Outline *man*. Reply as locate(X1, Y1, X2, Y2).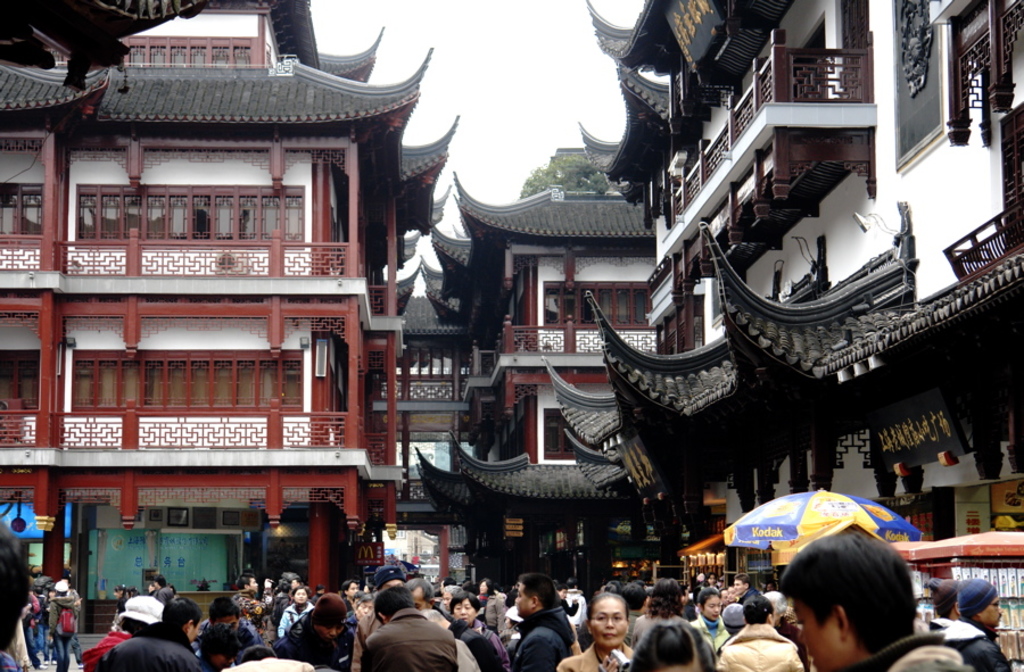
locate(233, 578, 270, 629).
